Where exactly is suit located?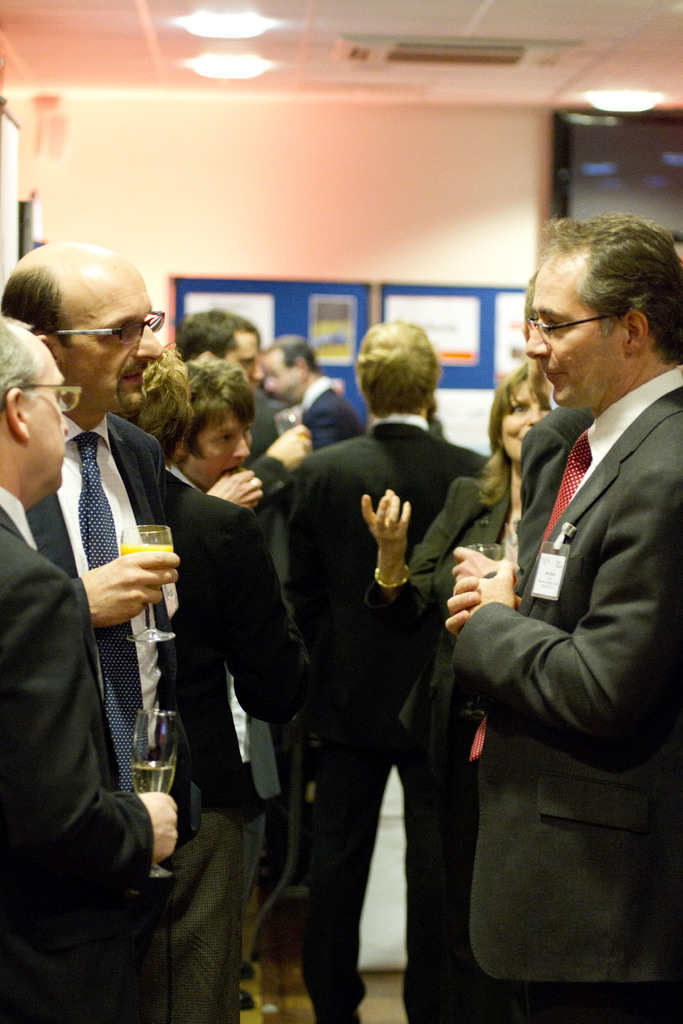
Its bounding box is locate(0, 485, 155, 1023).
